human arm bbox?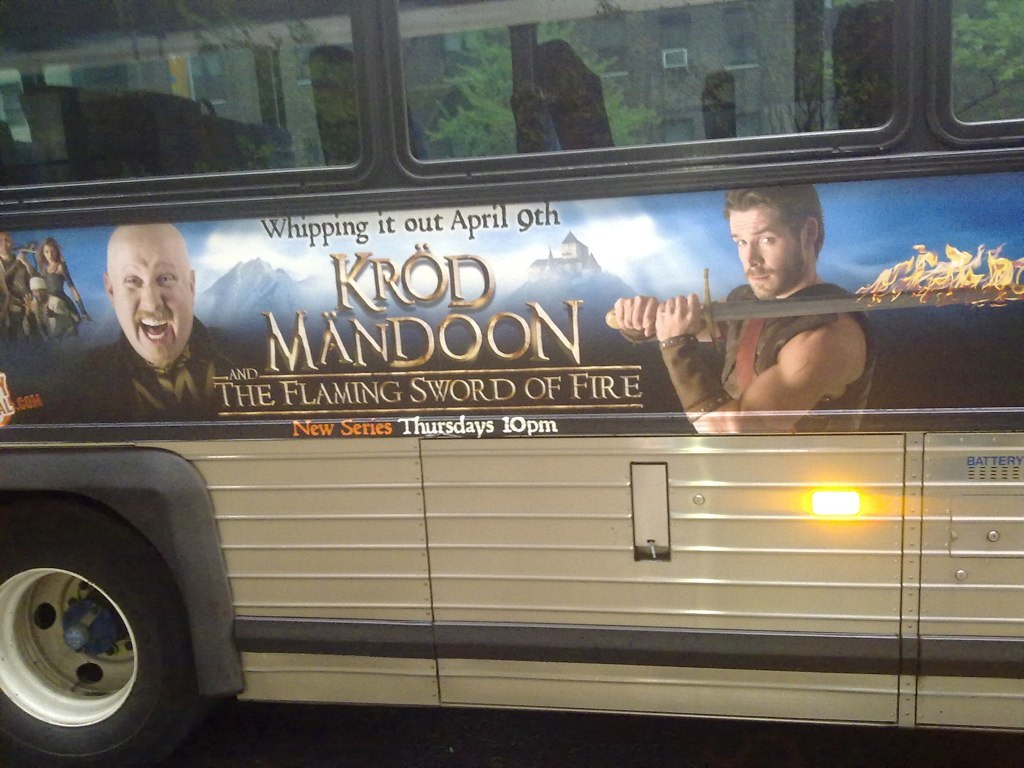
Rect(599, 295, 746, 420)
